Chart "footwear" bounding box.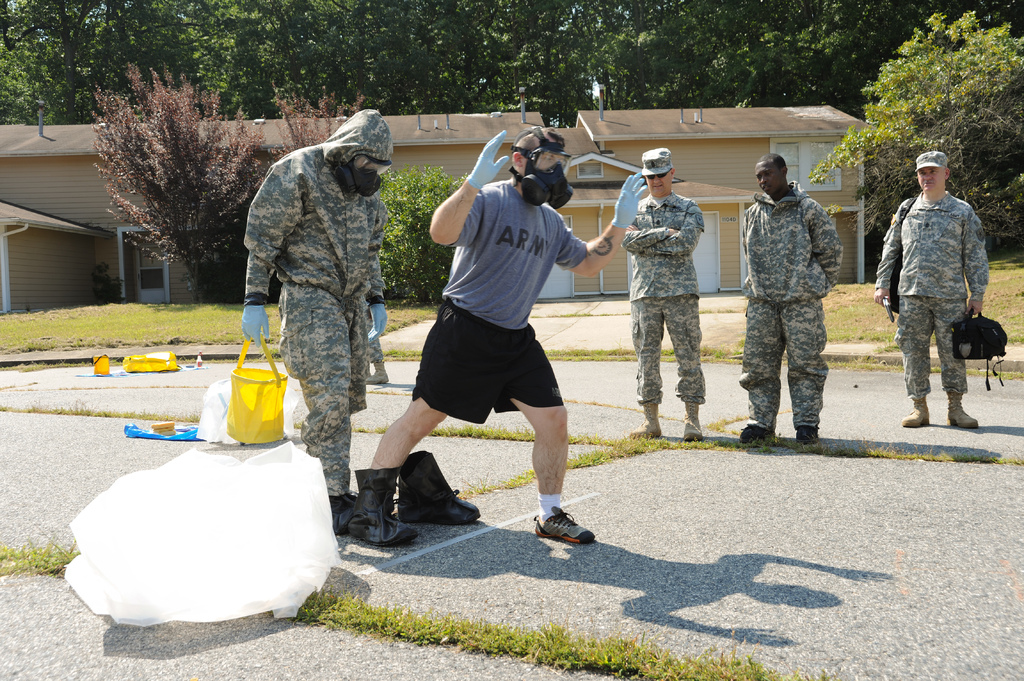
Charted: left=896, top=392, right=929, bottom=429.
